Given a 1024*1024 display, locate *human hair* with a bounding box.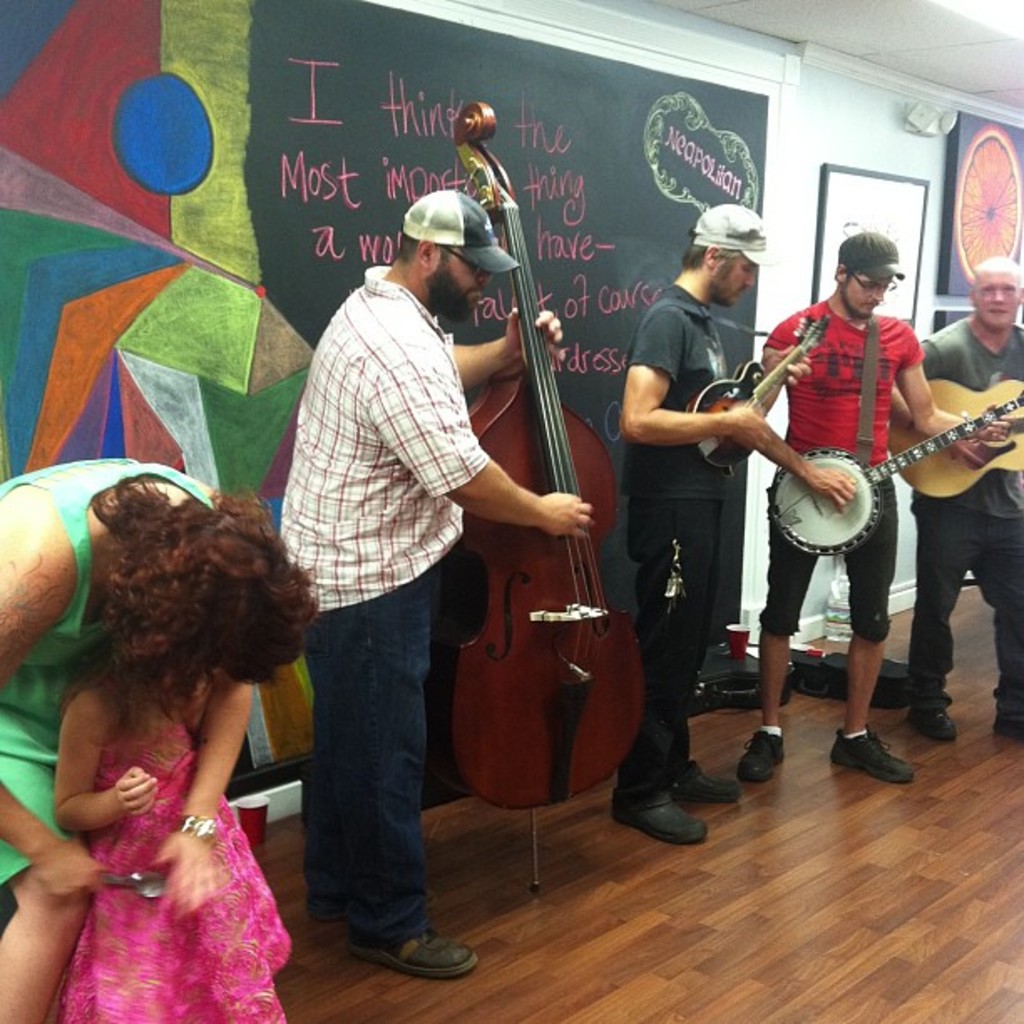
Located: <box>400,234,450,261</box>.
